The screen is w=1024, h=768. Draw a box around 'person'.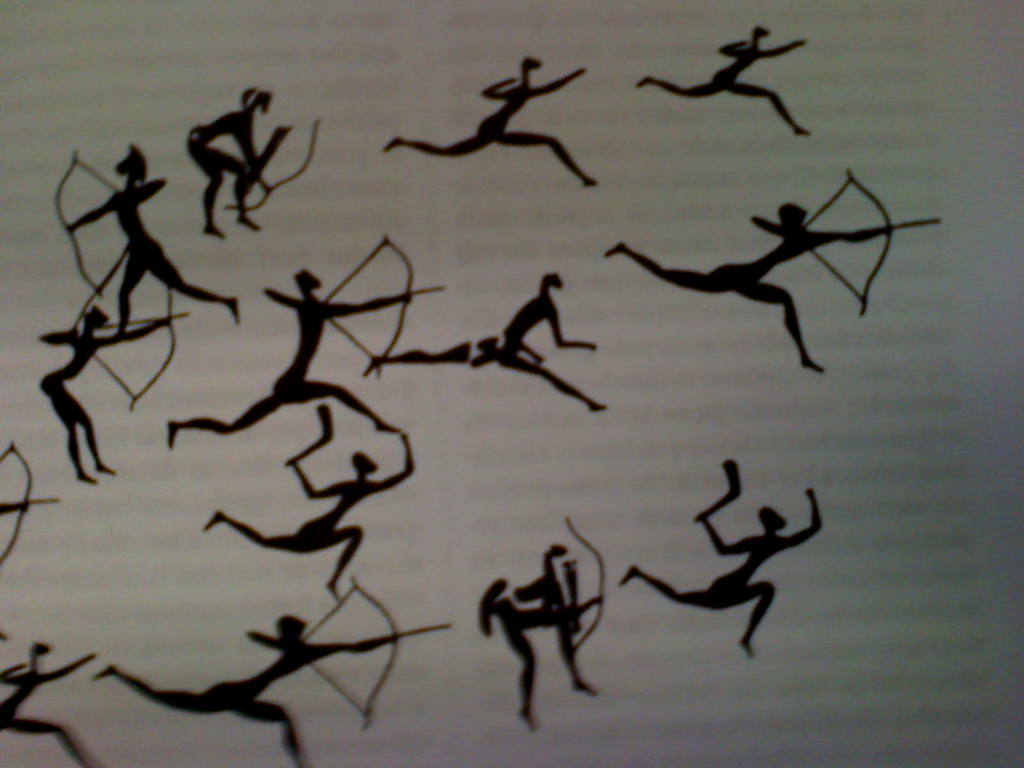
378/54/595/198.
